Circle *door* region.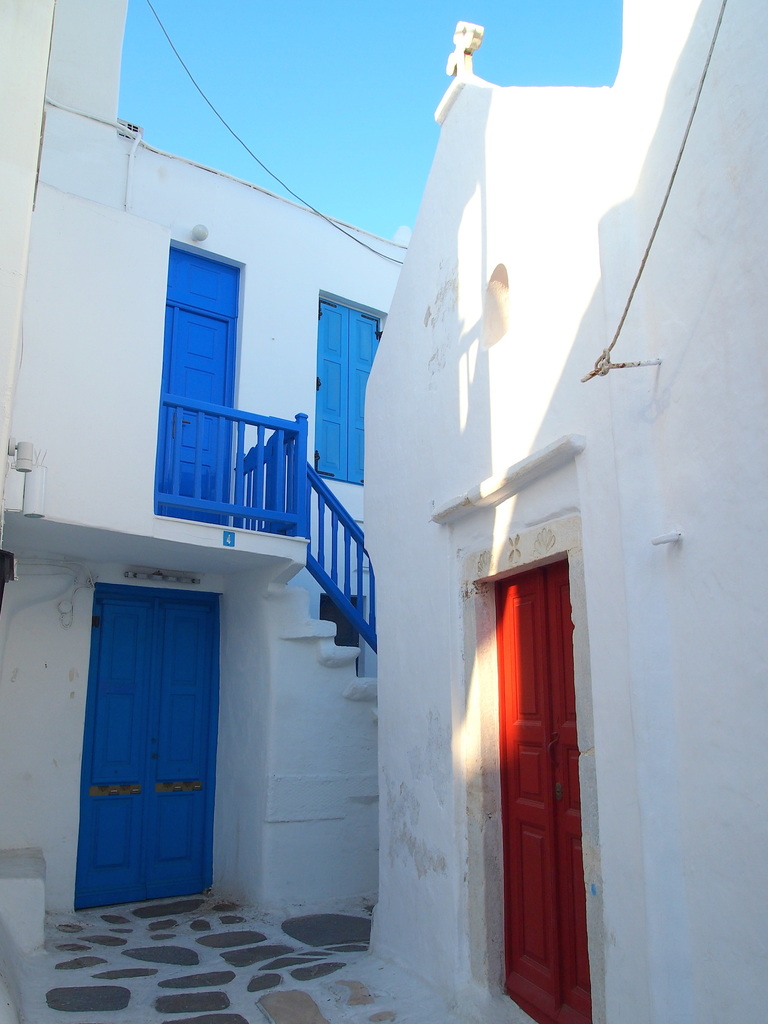
Region: locate(69, 582, 213, 908).
